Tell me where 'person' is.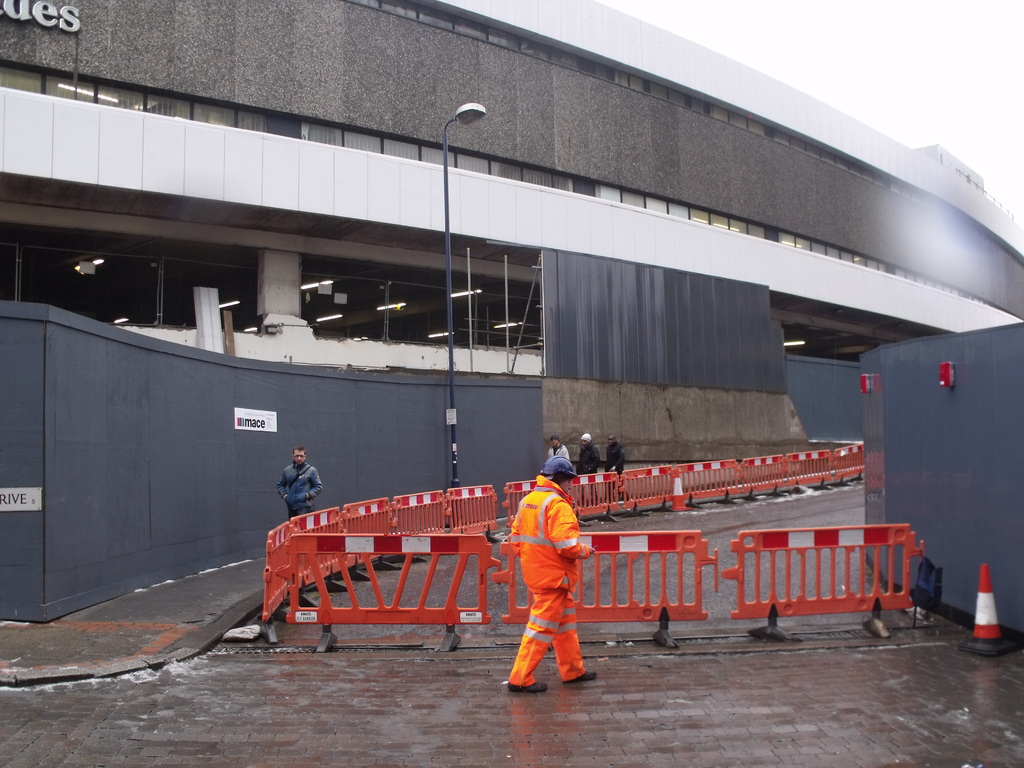
'person' is at <box>600,433,637,511</box>.
